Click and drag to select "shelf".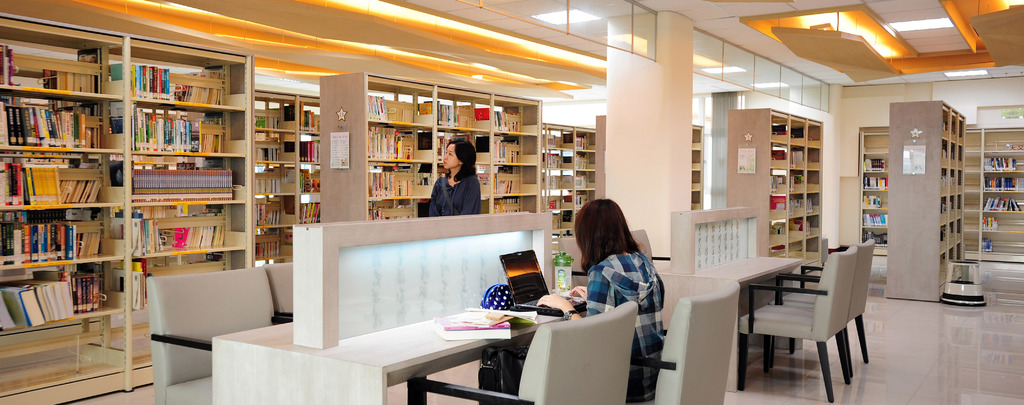
Selection: (x1=810, y1=172, x2=819, y2=195).
